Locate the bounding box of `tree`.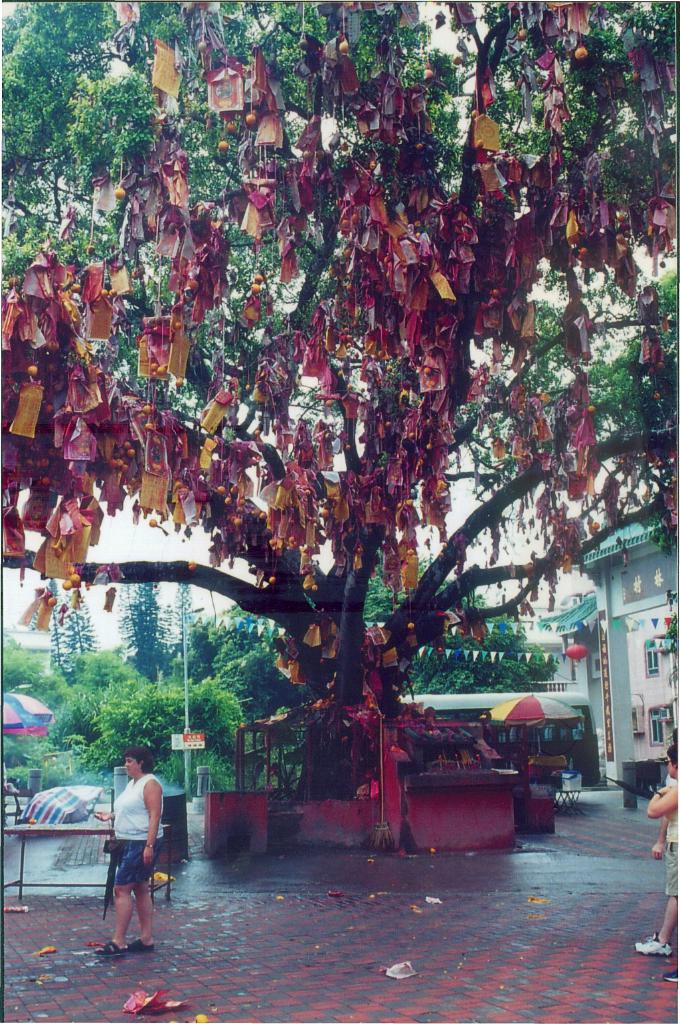
Bounding box: box=[114, 577, 174, 677].
